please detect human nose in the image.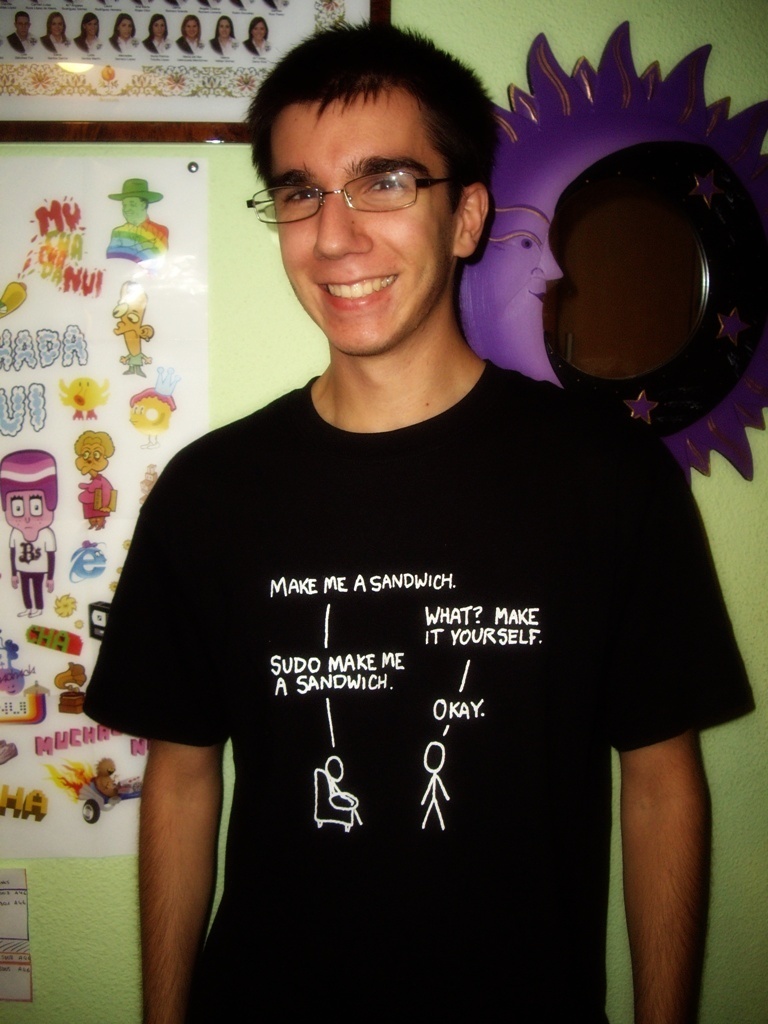
314, 178, 373, 259.
